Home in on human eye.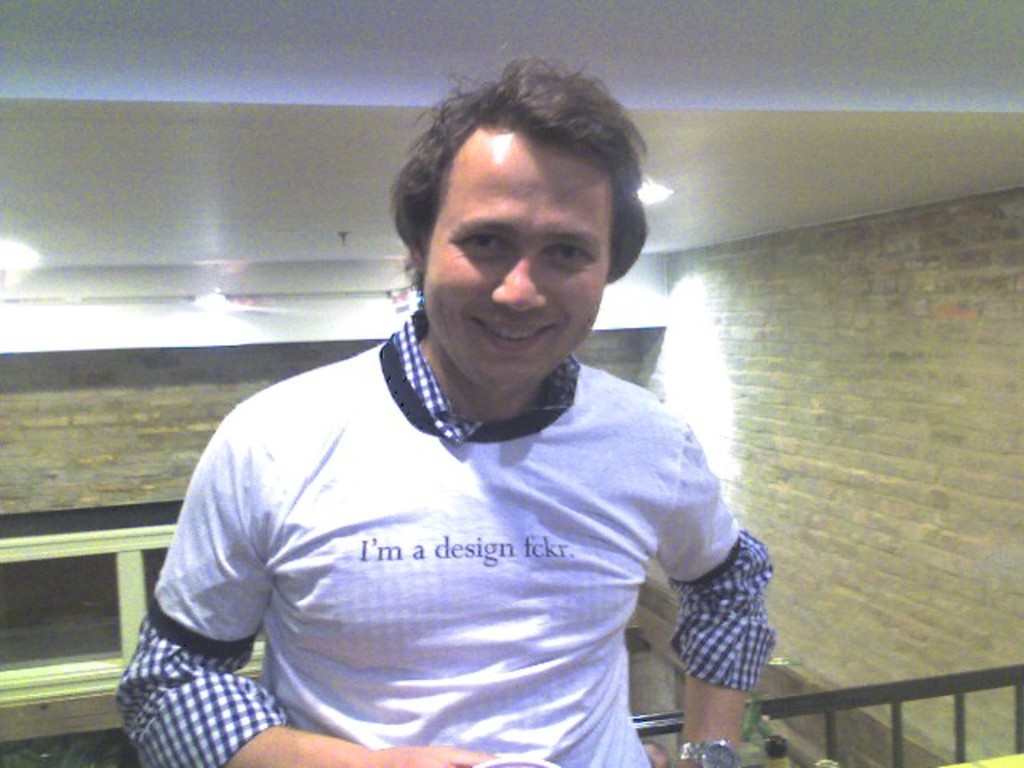
Homed in at (459, 226, 510, 256).
